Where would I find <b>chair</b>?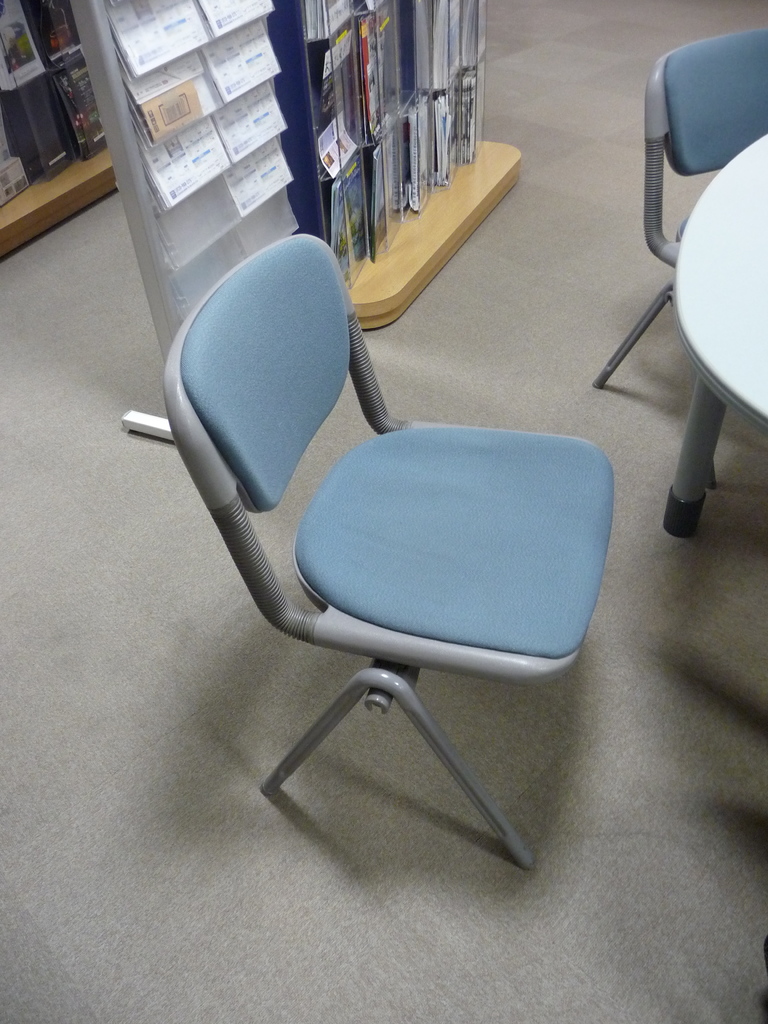
At region(589, 29, 767, 493).
